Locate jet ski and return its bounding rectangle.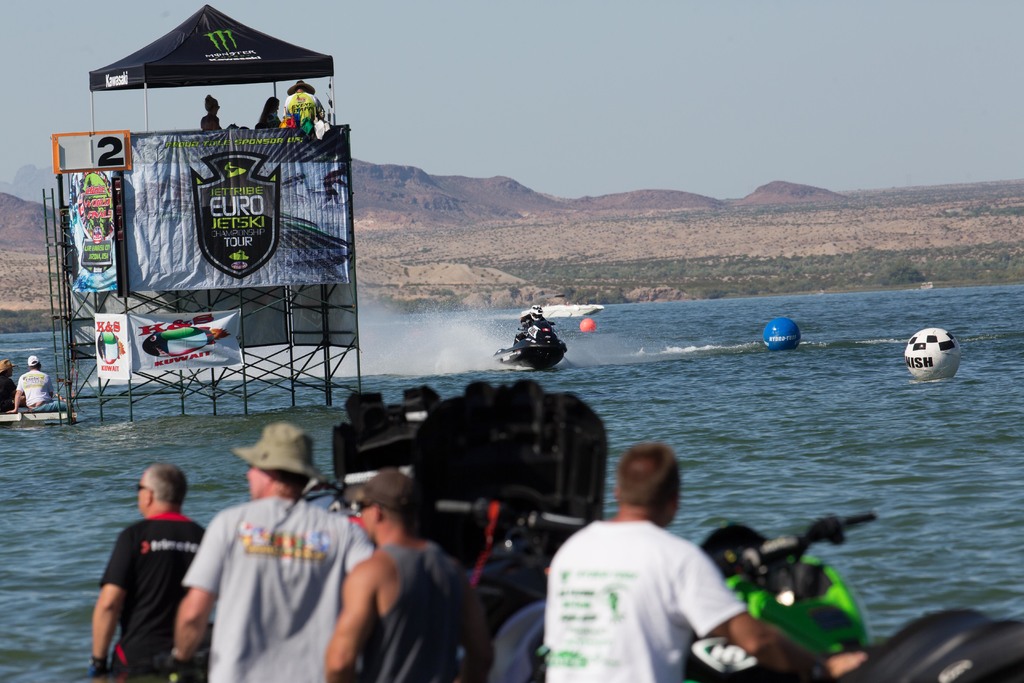
(487, 322, 569, 370).
